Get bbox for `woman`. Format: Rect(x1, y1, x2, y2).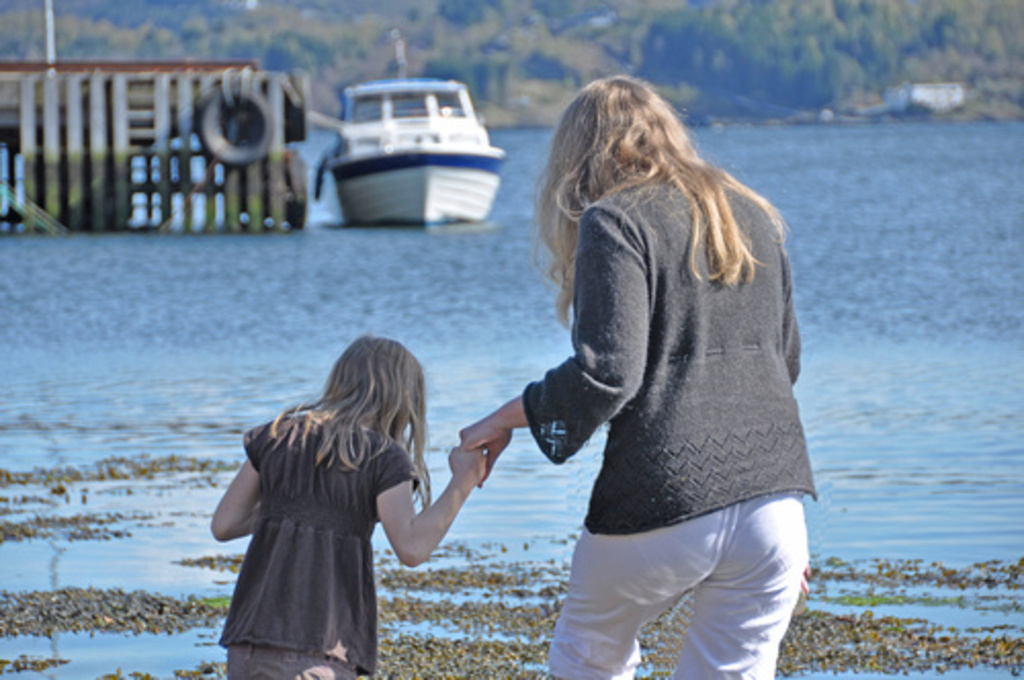
Rect(463, 61, 817, 678).
